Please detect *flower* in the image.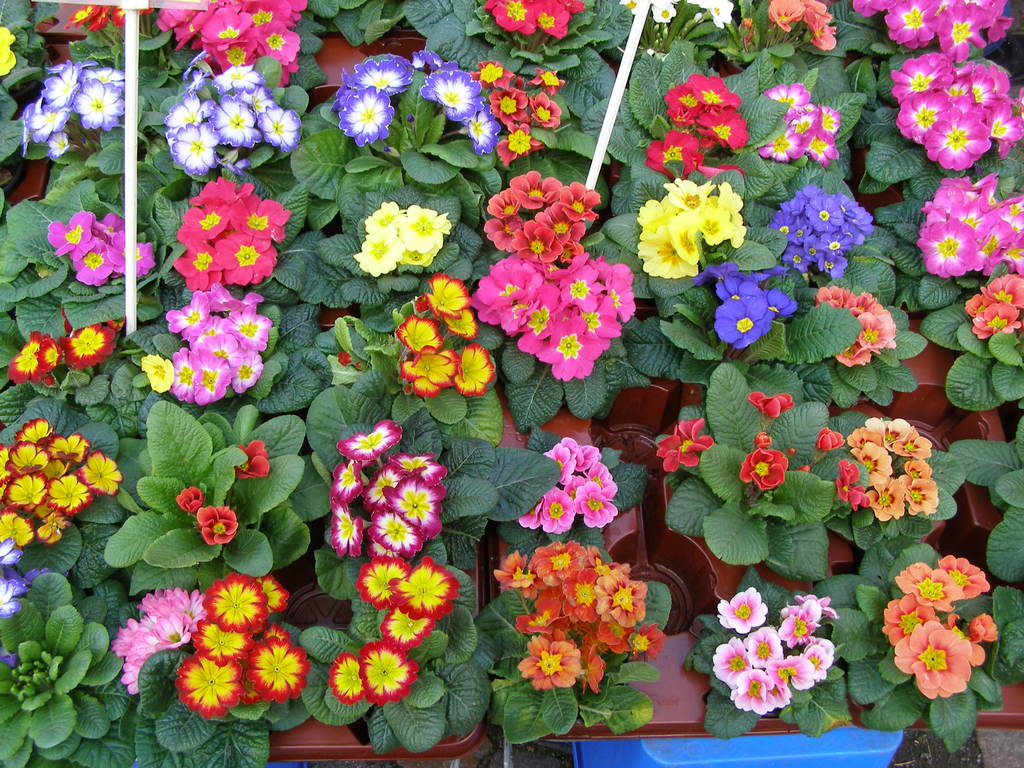
x1=467 y1=56 x2=570 y2=155.
